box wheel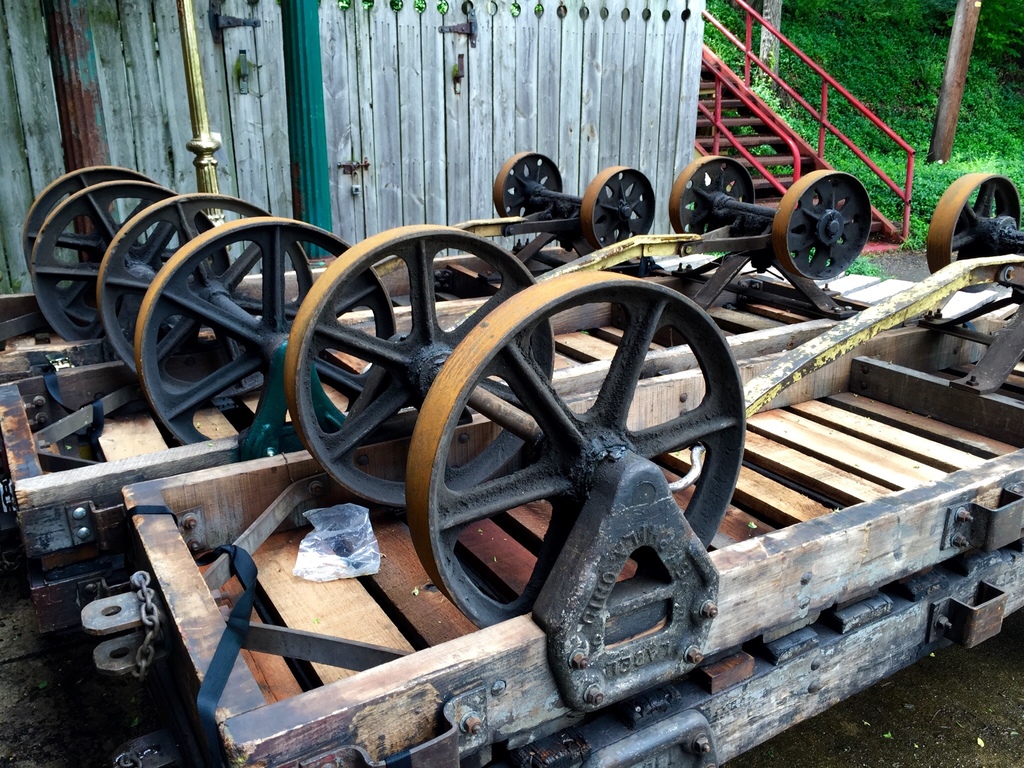
[94,193,315,405]
